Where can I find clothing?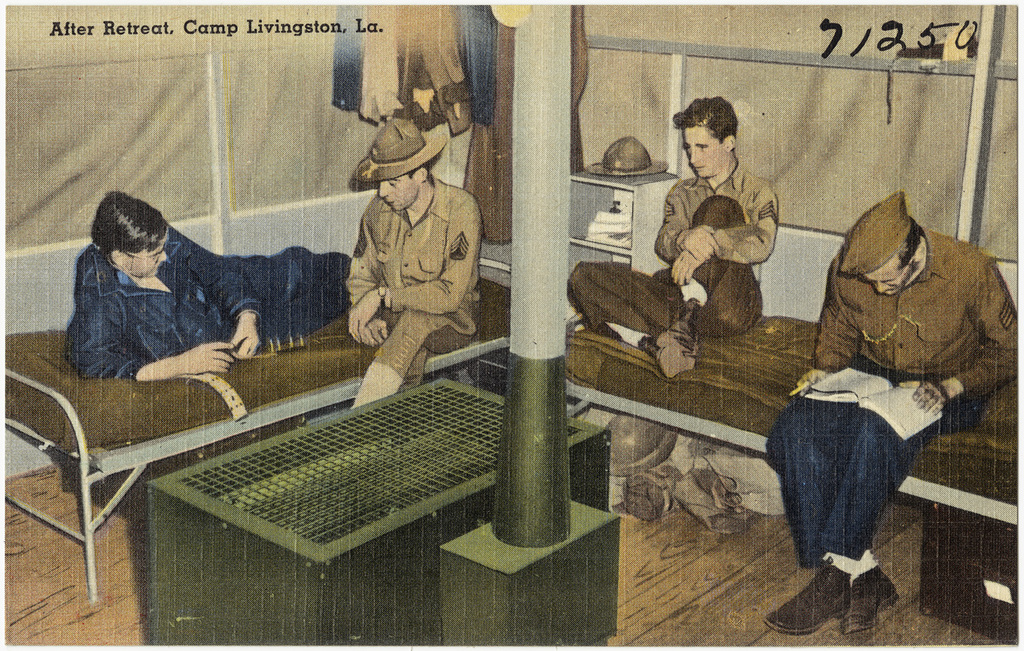
You can find it at l=563, t=149, r=783, b=349.
